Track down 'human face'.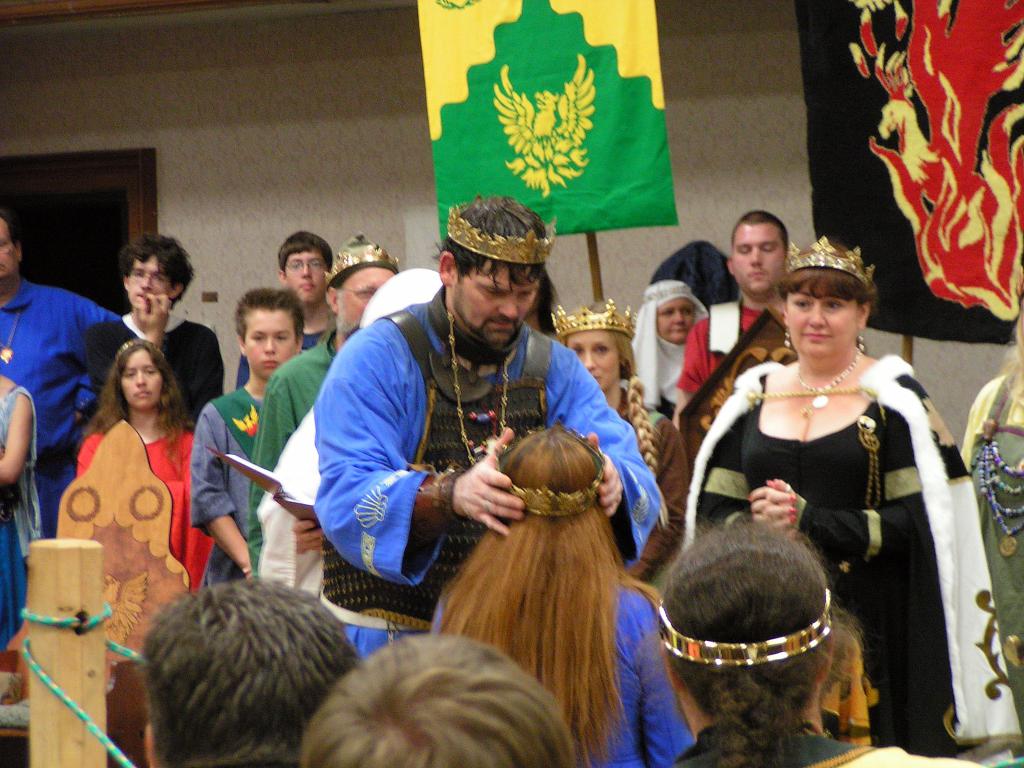
Tracked to 567/331/621/387.
